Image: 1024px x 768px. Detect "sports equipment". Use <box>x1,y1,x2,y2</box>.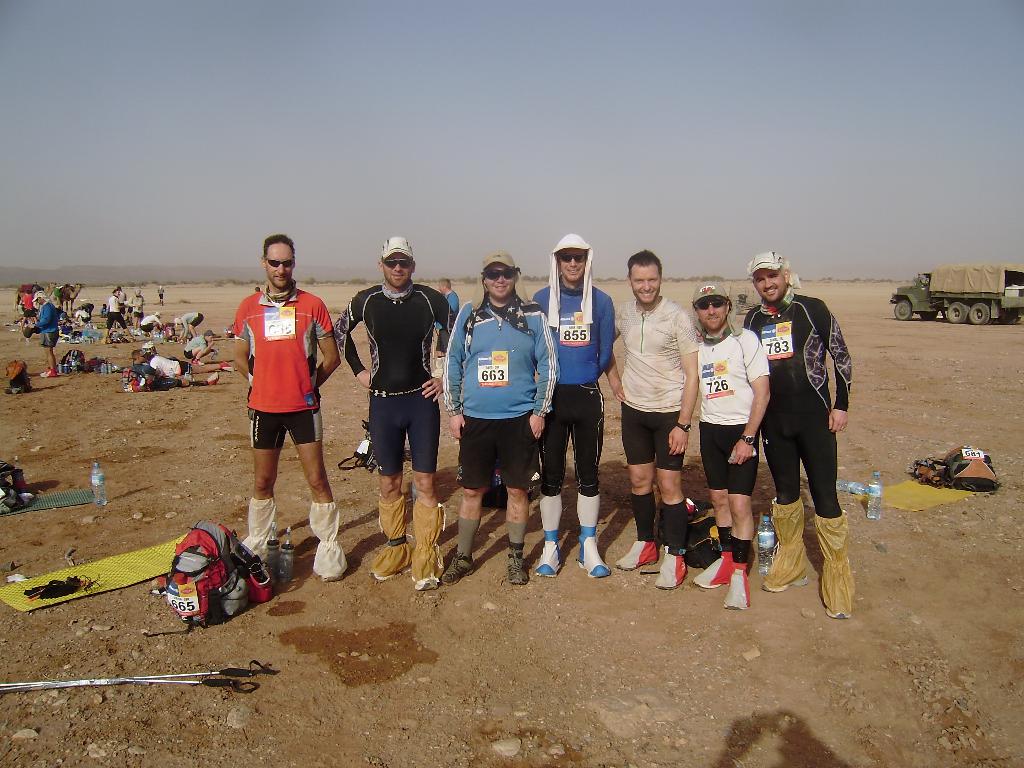
<box>261,521,282,576</box>.
